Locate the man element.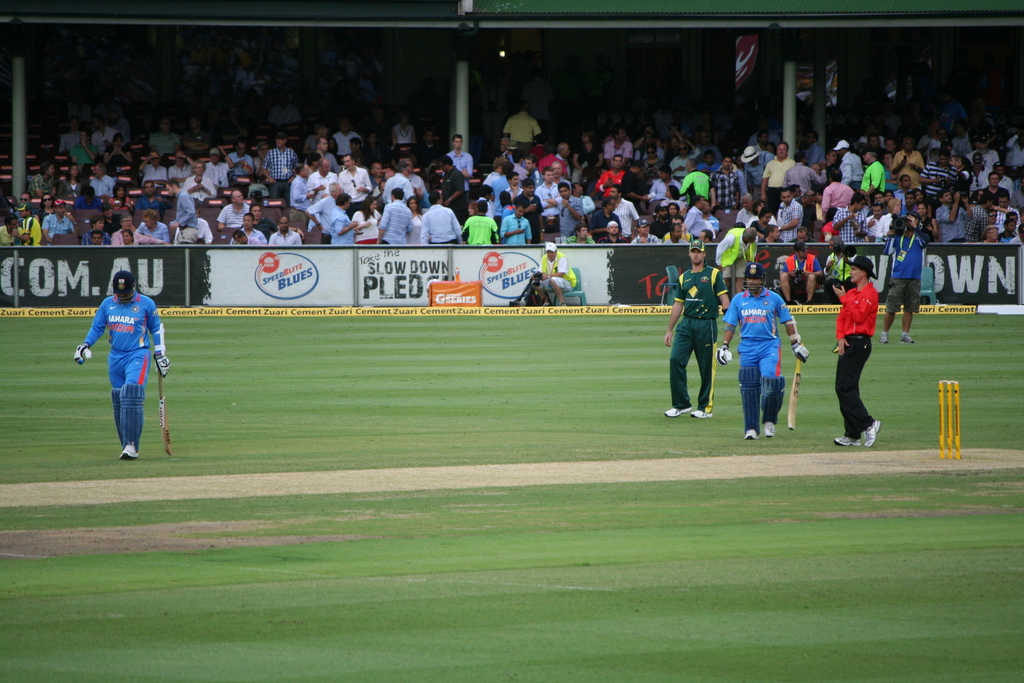
Element bbox: bbox(831, 257, 881, 452).
